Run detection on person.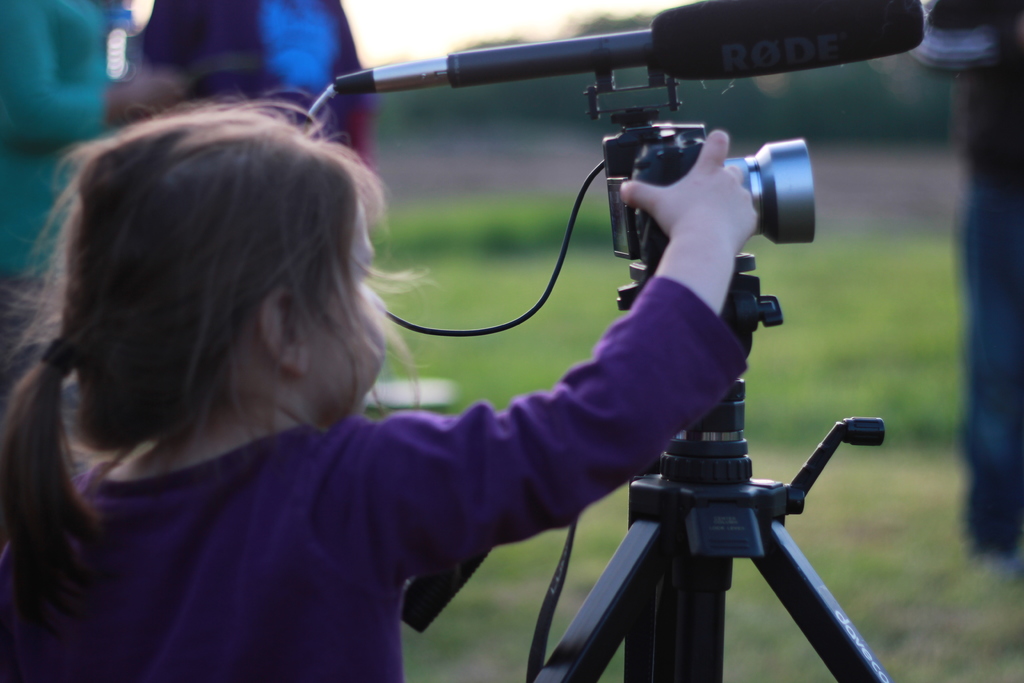
Result: rect(910, 0, 1023, 584).
